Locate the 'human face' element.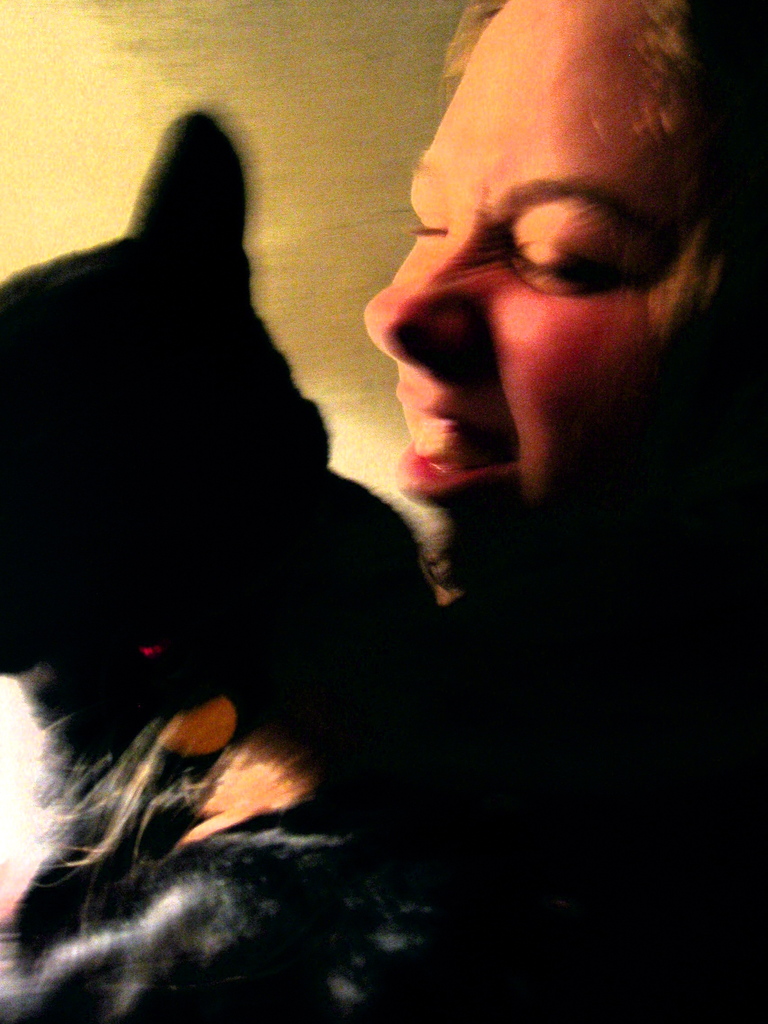
Element bbox: (x1=362, y1=0, x2=746, y2=585).
